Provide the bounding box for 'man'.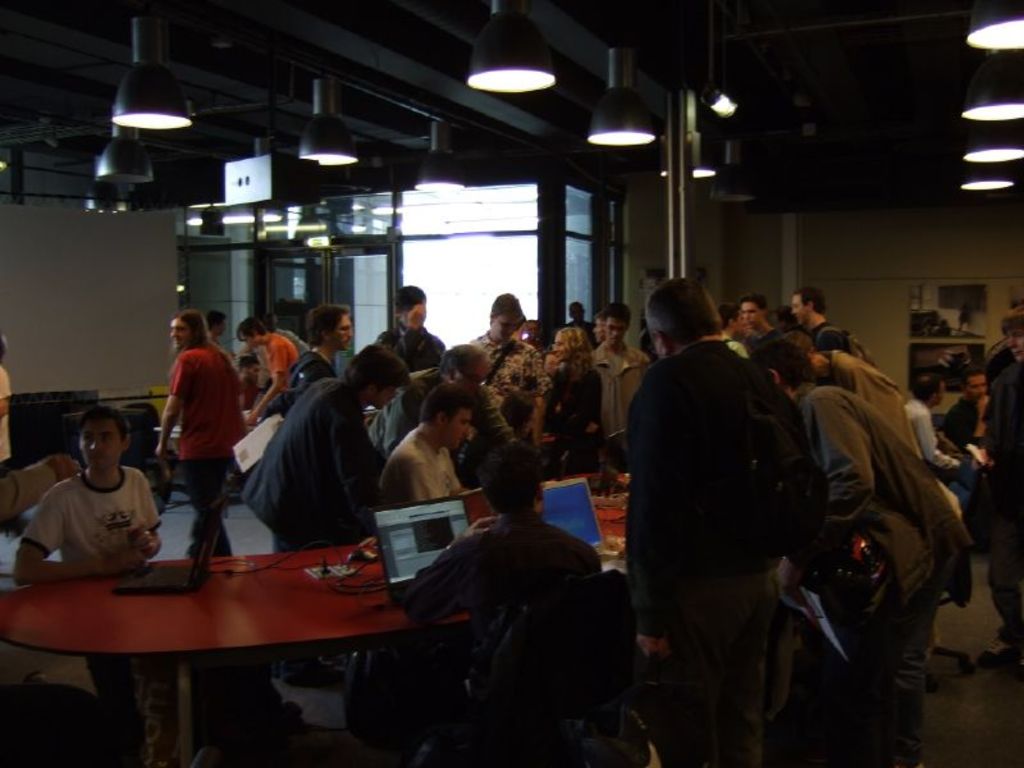
(234,317,310,389).
